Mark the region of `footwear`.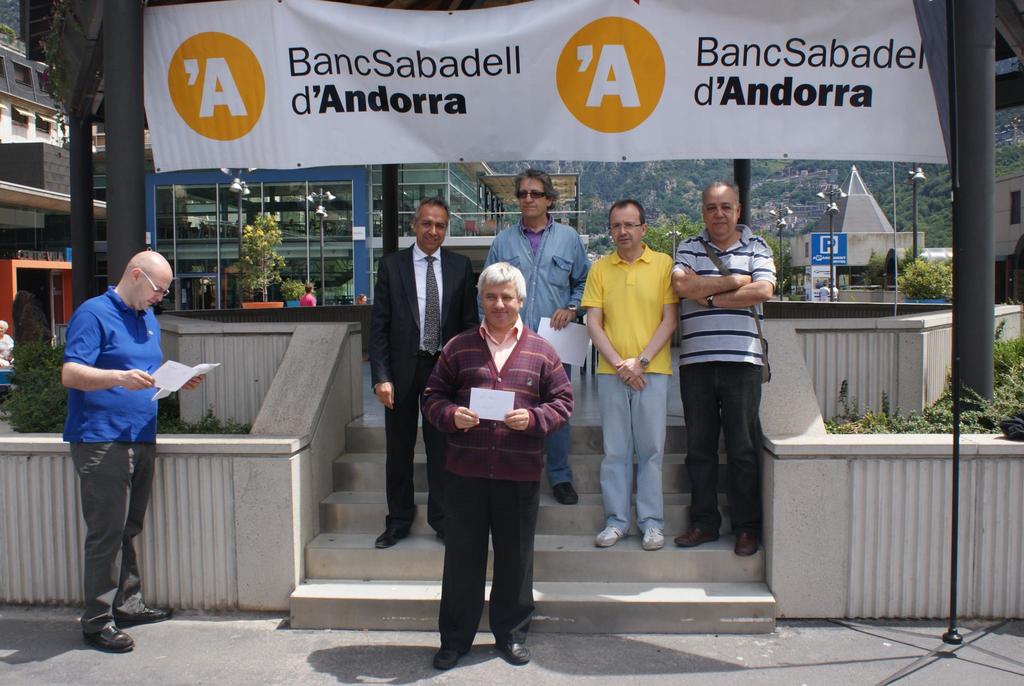
Region: 117/608/176/624.
